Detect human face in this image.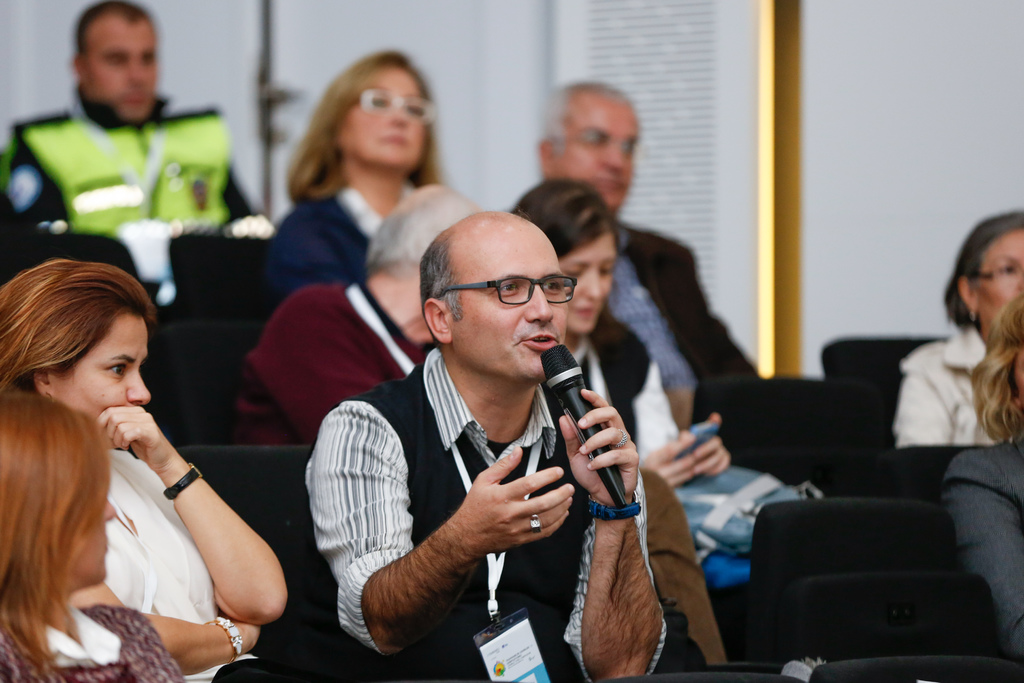
Detection: 557:231:618:334.
